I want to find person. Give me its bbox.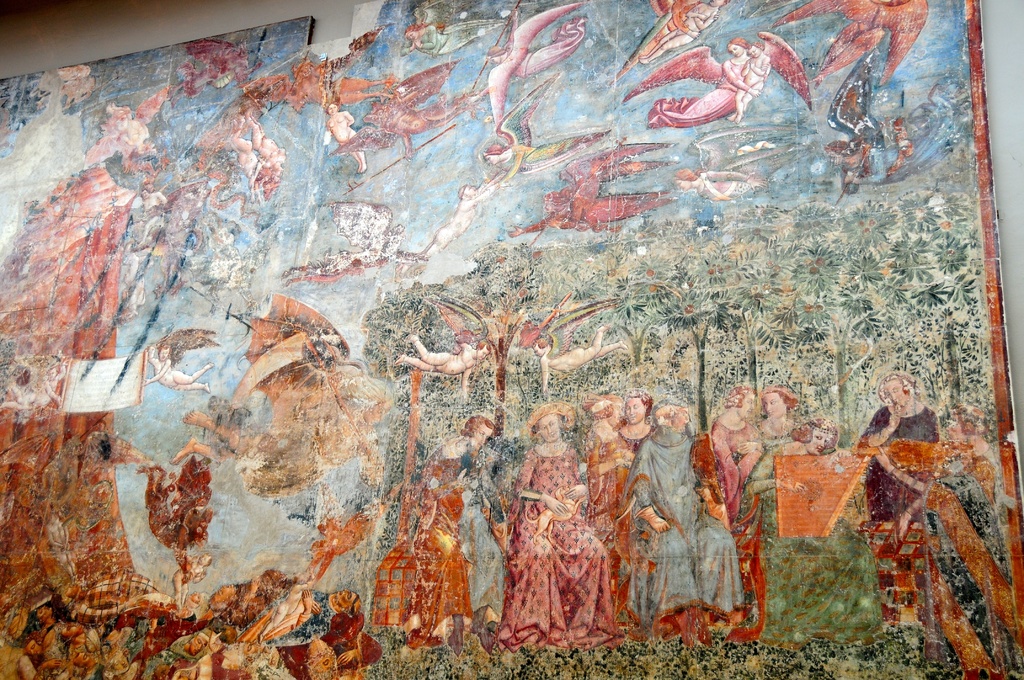
box(325, 94, 367, 174).
